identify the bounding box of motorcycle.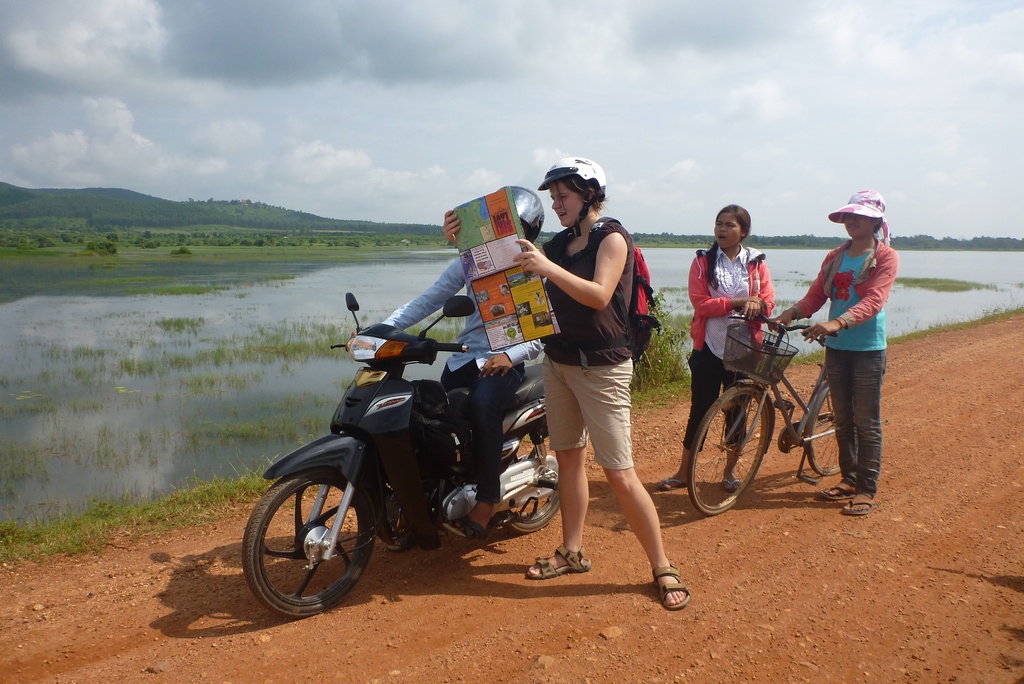
(left=235, top=305, right=603, bottom=598).
